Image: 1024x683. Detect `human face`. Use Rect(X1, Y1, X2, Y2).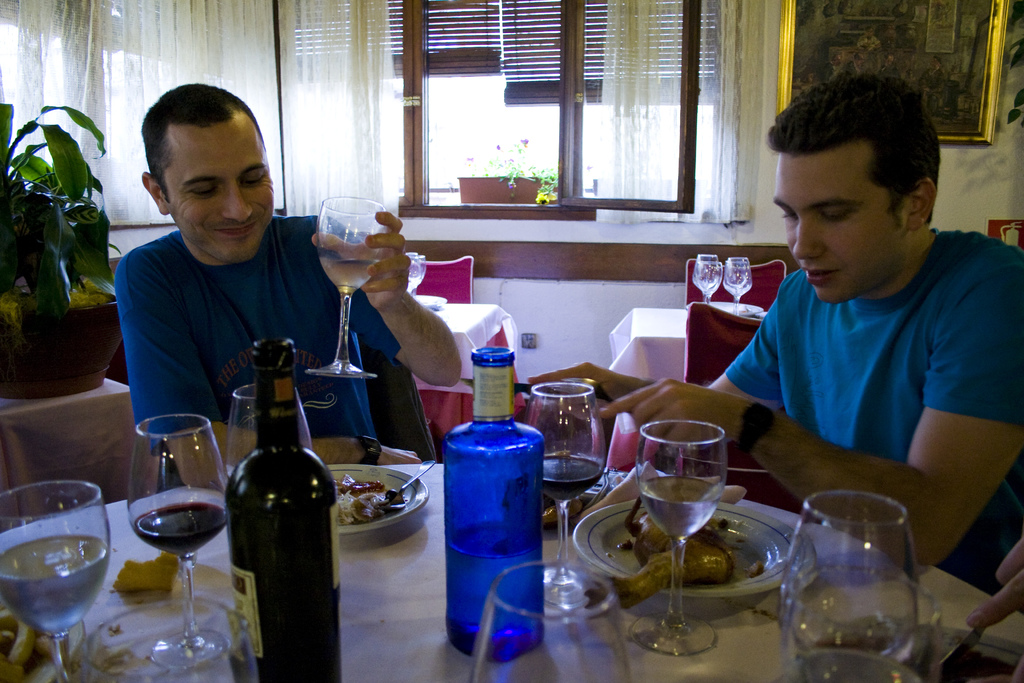
Rect(772, 140, 913, 307).
